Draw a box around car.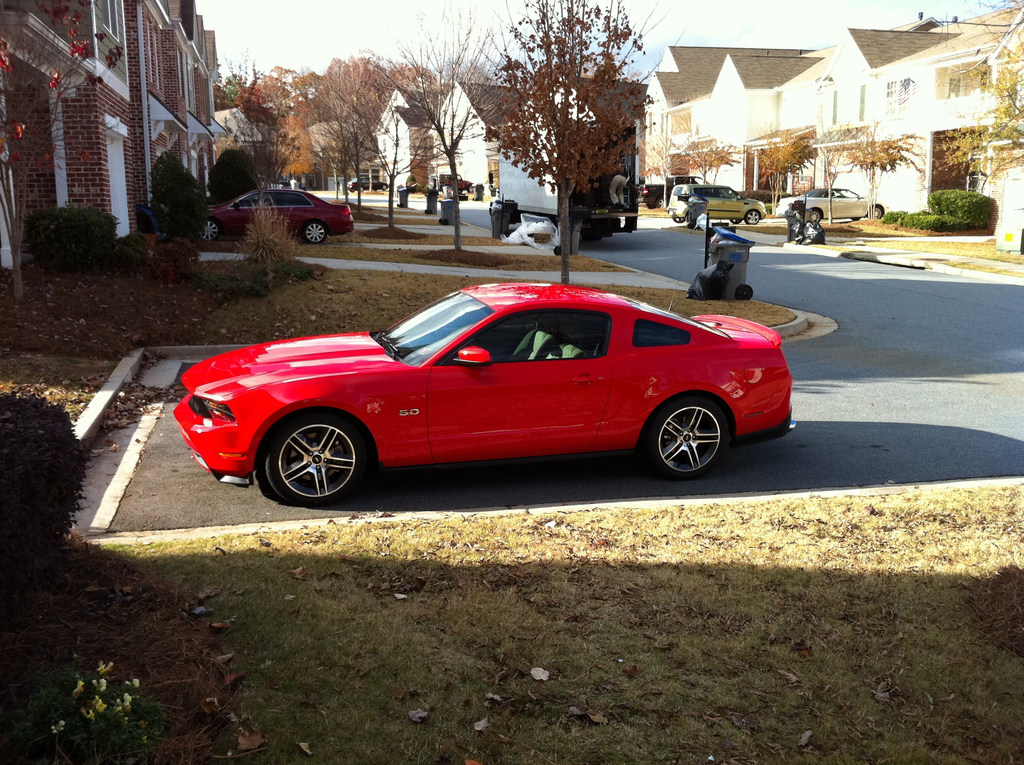
<region>172, 268, 799, 504</region>.
